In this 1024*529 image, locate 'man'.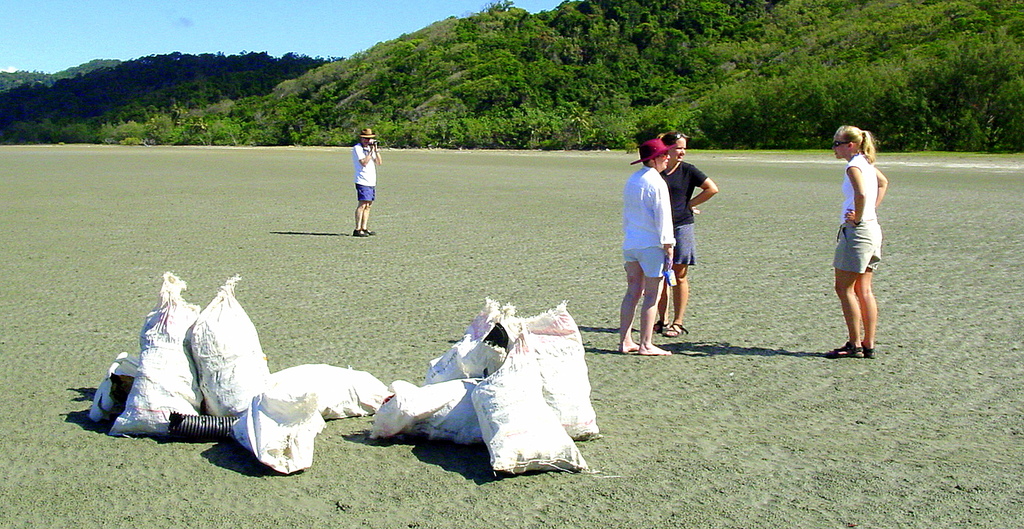
Bounding box: 619 124 680 354.
